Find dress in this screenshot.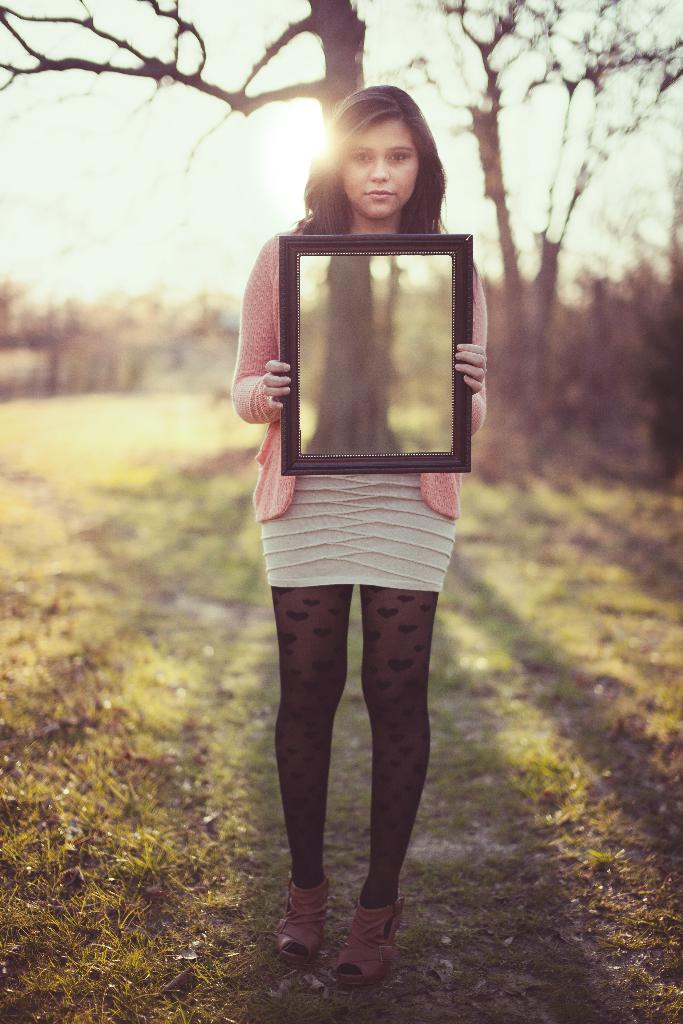
The bounding box for dress is rect(263, 470, 458, 589).
